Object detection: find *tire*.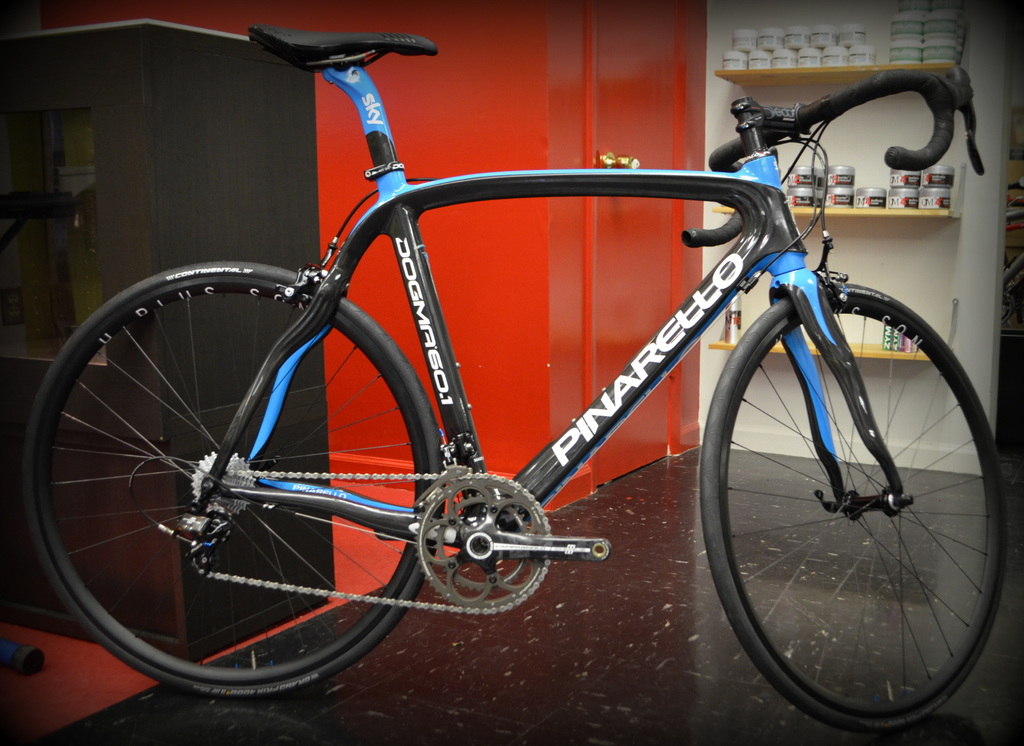
{"left": 19, "top": 260, "right": 436, "bottom": 702}.
